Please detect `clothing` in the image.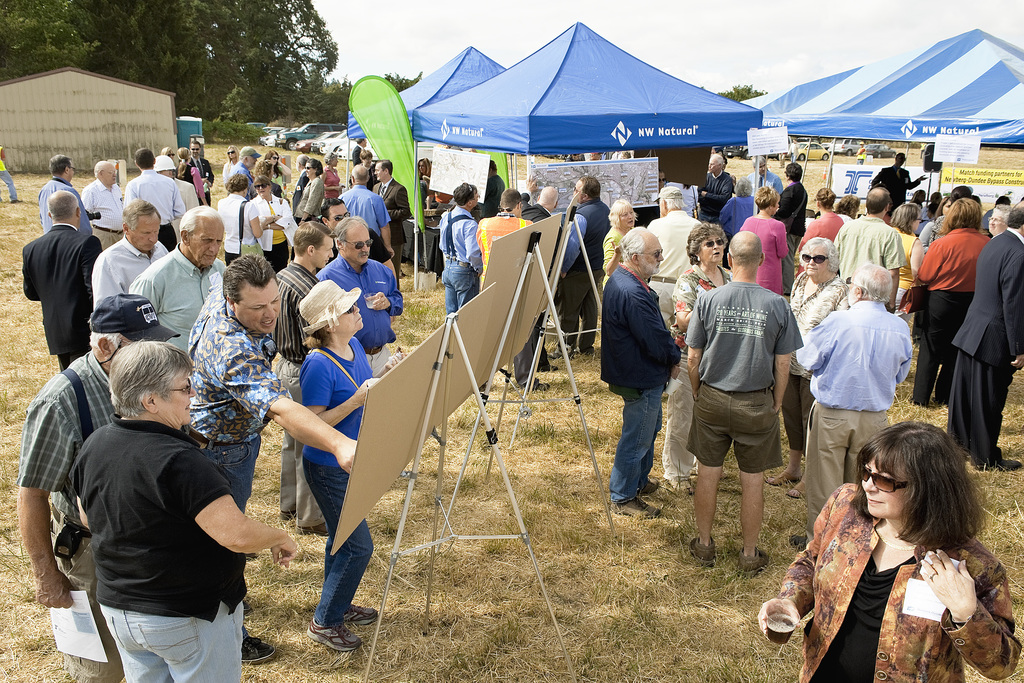
787/142/800/170.
